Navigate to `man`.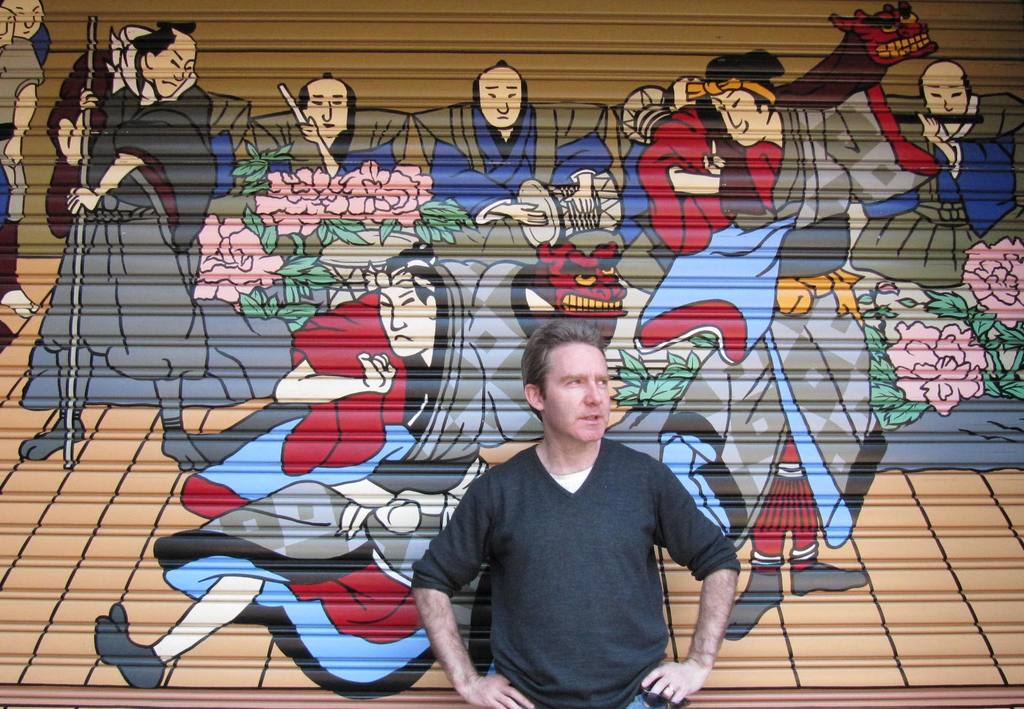
Navigation target: 0/3/45/321.
